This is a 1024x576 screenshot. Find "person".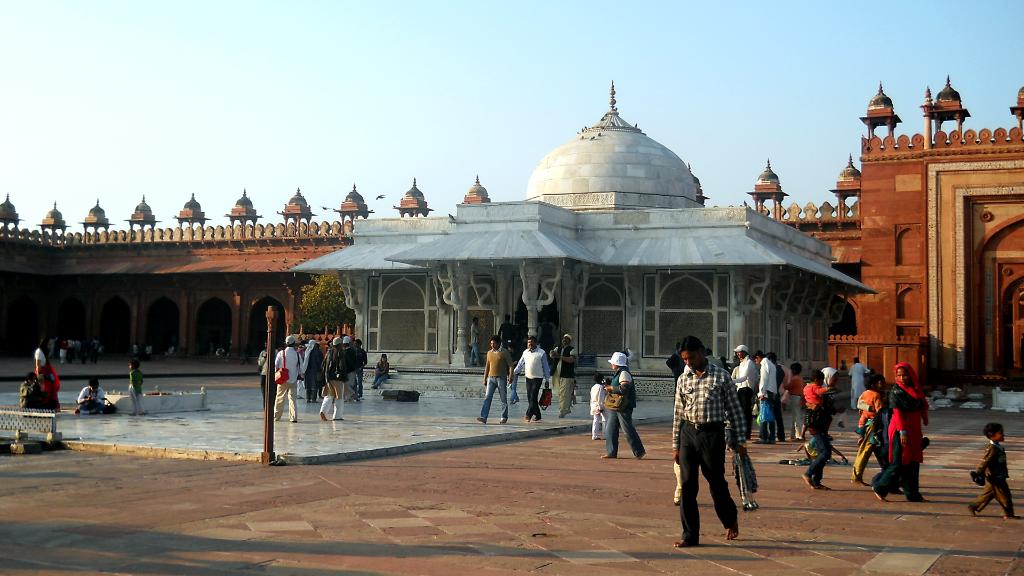
Bounding box: 553,335,575,420.
